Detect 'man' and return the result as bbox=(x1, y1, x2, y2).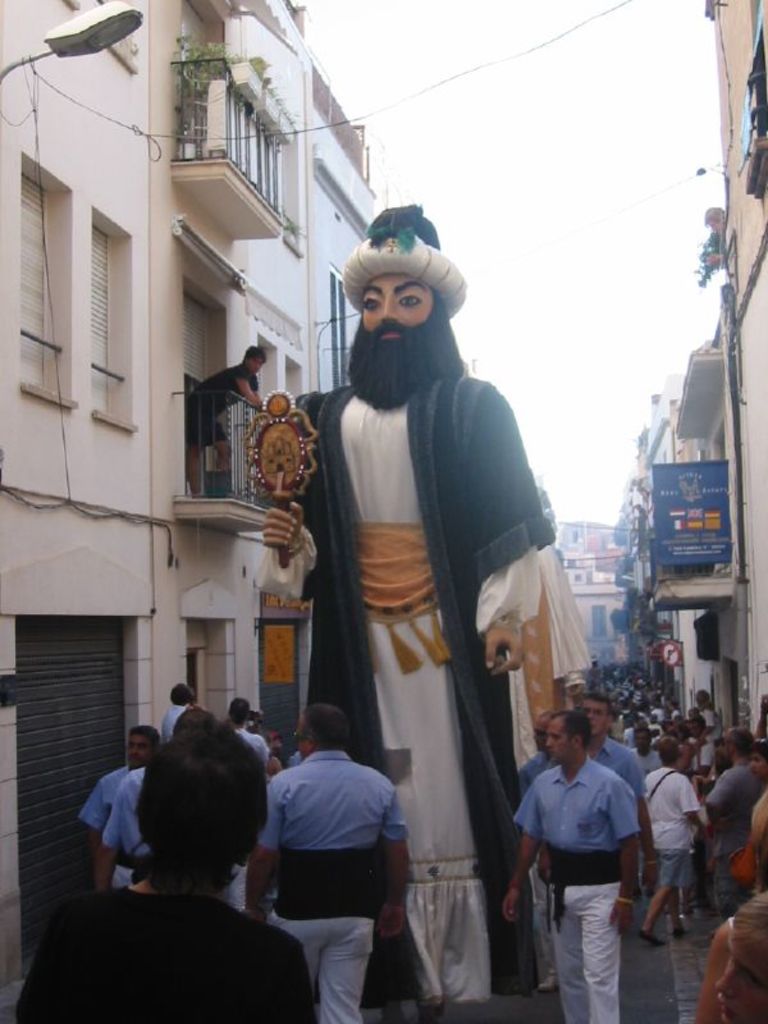
bbox=(188, 338, 269, 492).
